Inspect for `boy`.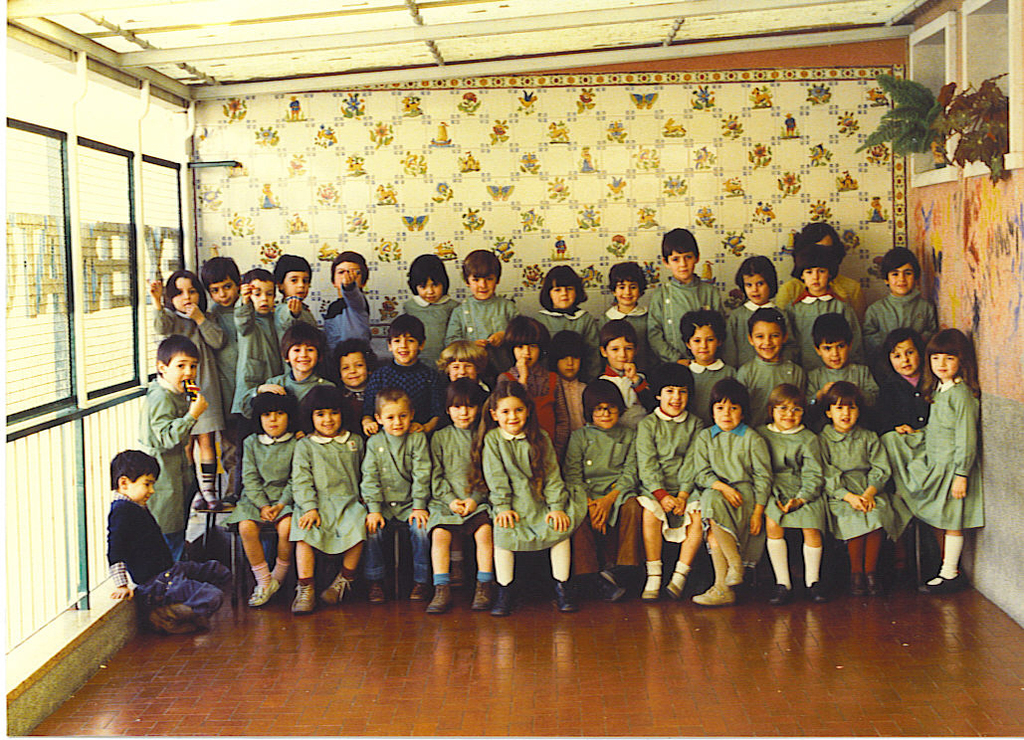
Inspection: l=737, t=304, r=811, b=427.
